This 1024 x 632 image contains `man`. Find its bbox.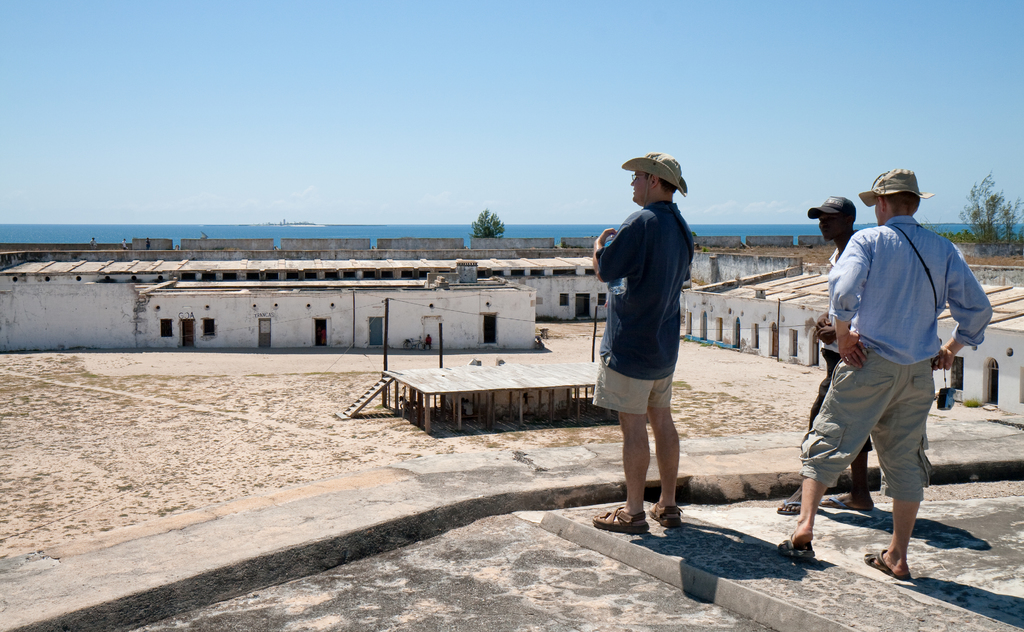
pyautogui.locateOnScreen(779, 192, 877, 514).
